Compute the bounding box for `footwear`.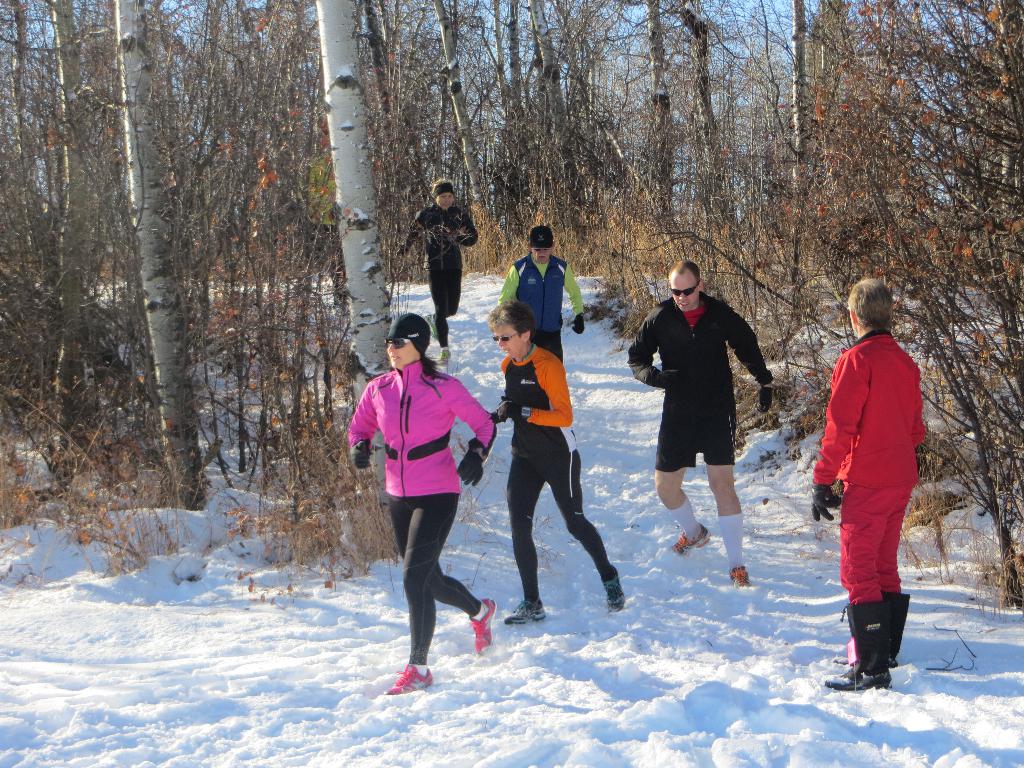
{"left": 889, "top": 657, "right": 904, "bottom": 671}.
